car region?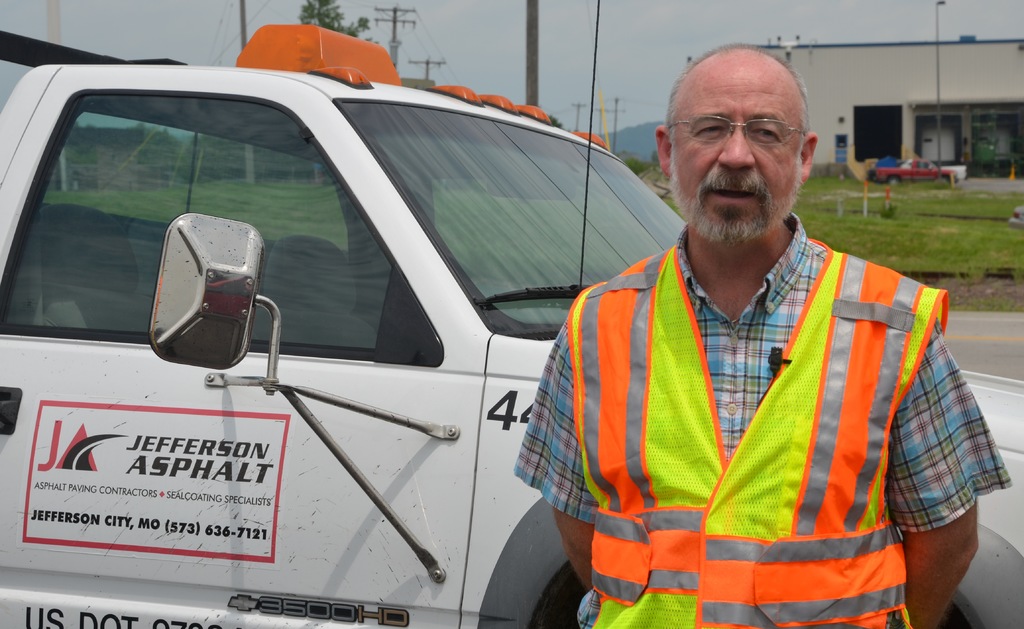
region(0, 25, 1023, 628)
